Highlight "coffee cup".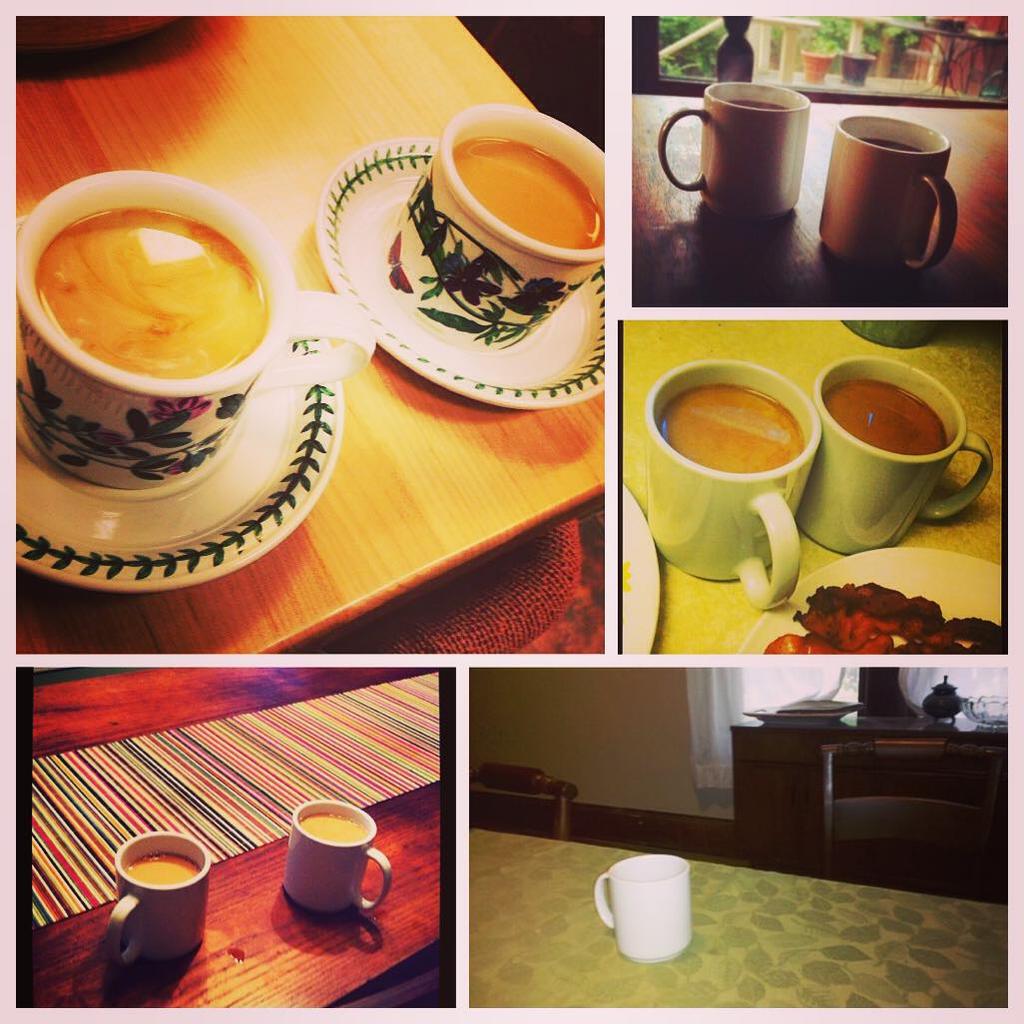
Highlighted region: l=280, t=800, r=394, b=917.
